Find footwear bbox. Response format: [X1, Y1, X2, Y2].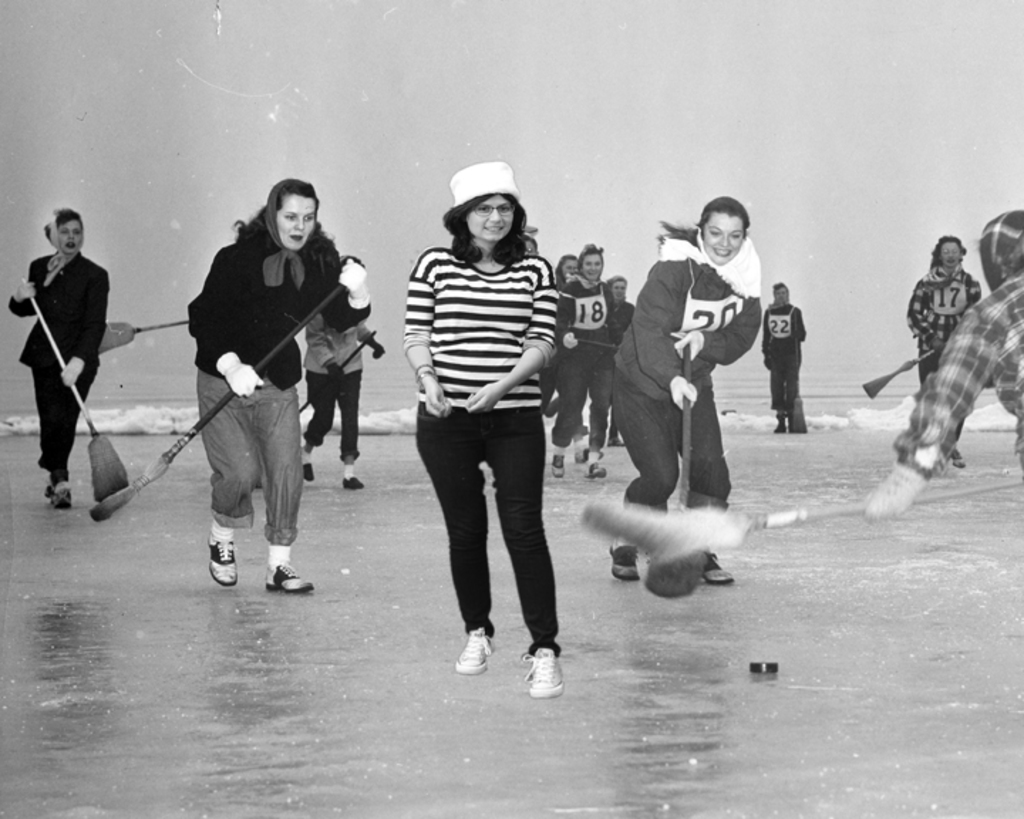
[589, 466, 607, 475].
